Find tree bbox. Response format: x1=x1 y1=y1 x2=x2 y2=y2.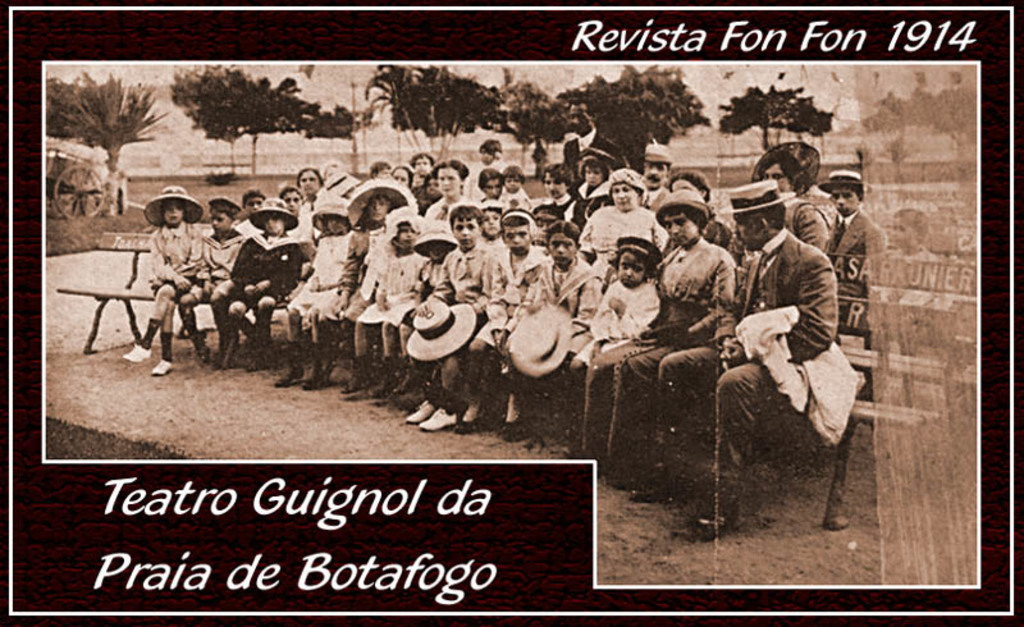
x1=498 y1=84 x2=589 y2=169.
